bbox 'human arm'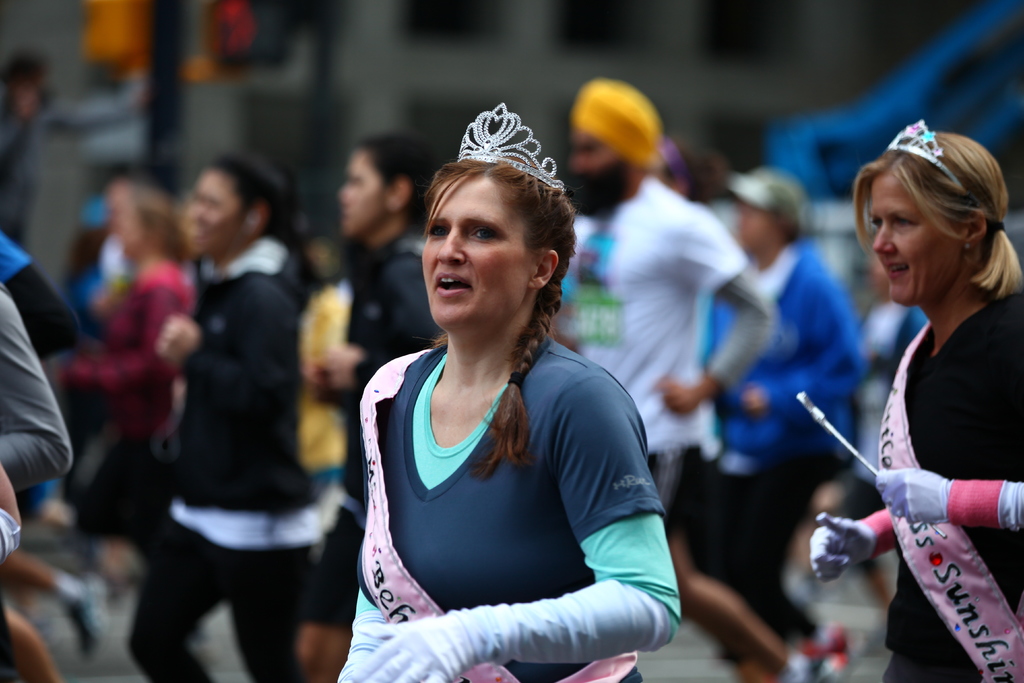
locate(875, 454, 1004, 530)
